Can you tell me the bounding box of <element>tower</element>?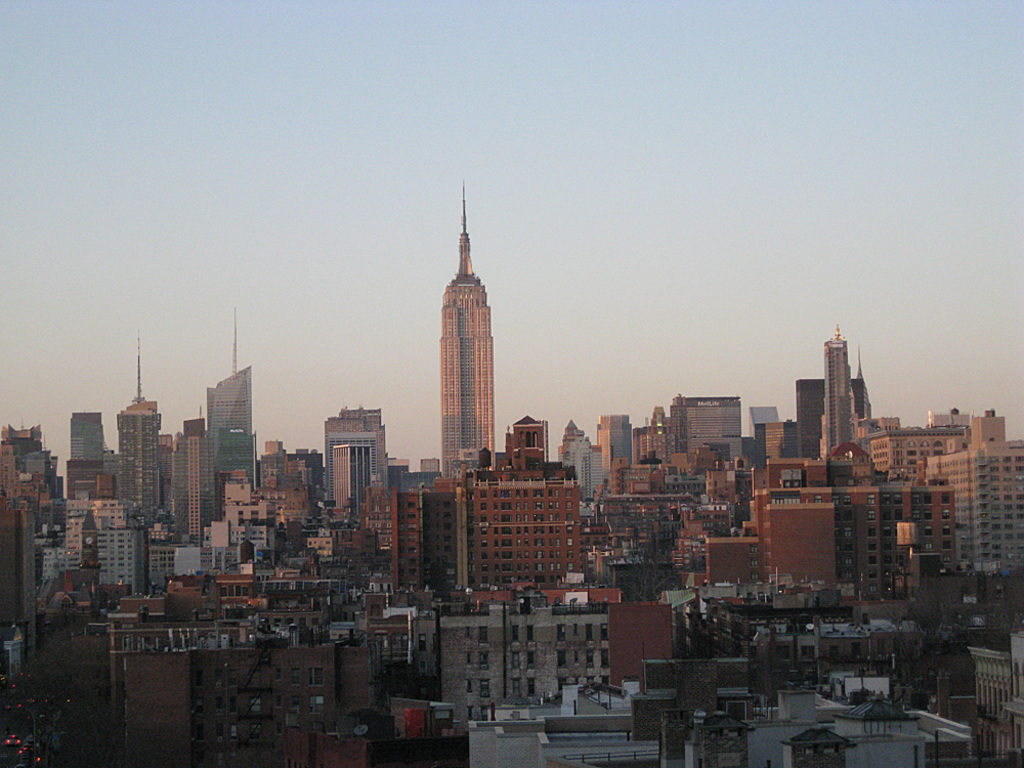
locate(822, 325, 853, 466).
